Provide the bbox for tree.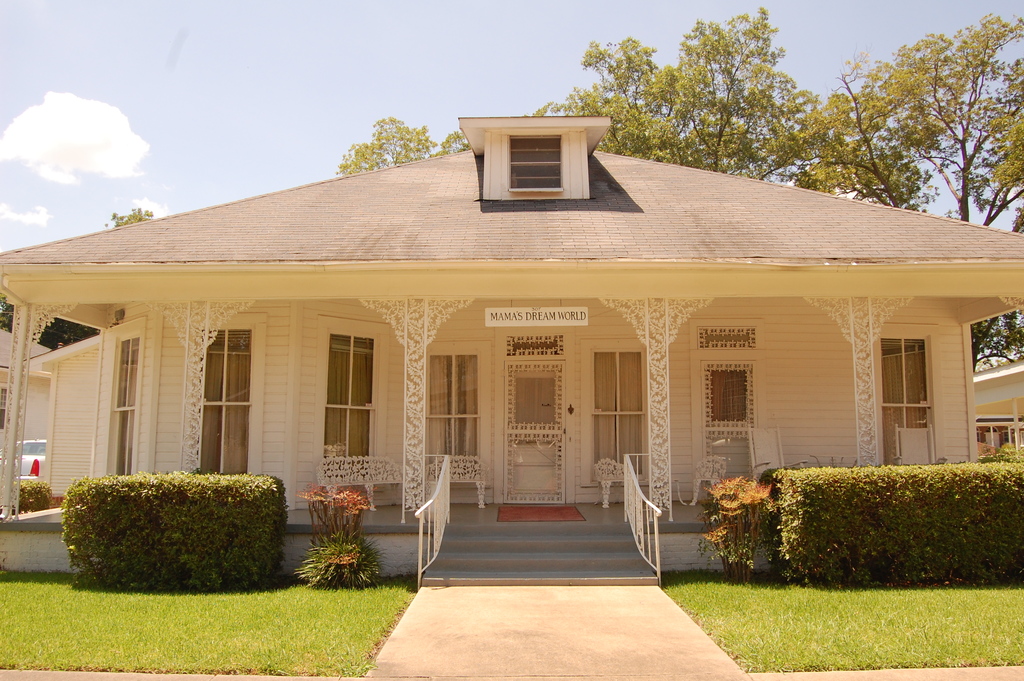
(left=104, top=205, right=155, bottom=229).
